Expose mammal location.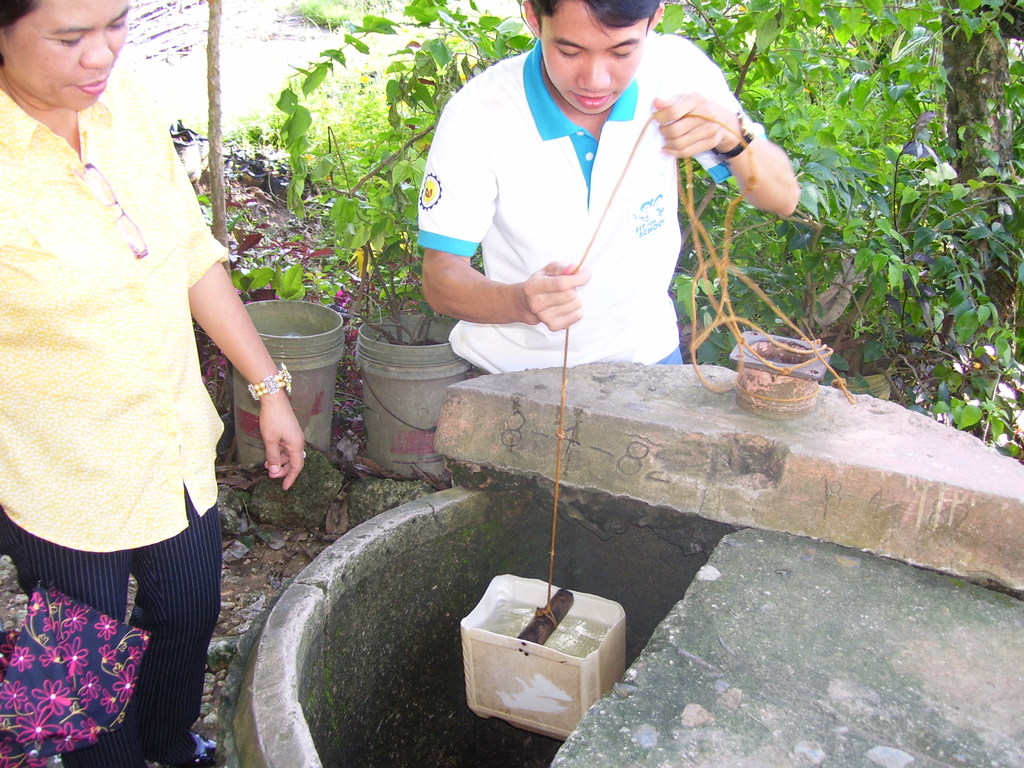
Exposed at 396/0/764/358.
